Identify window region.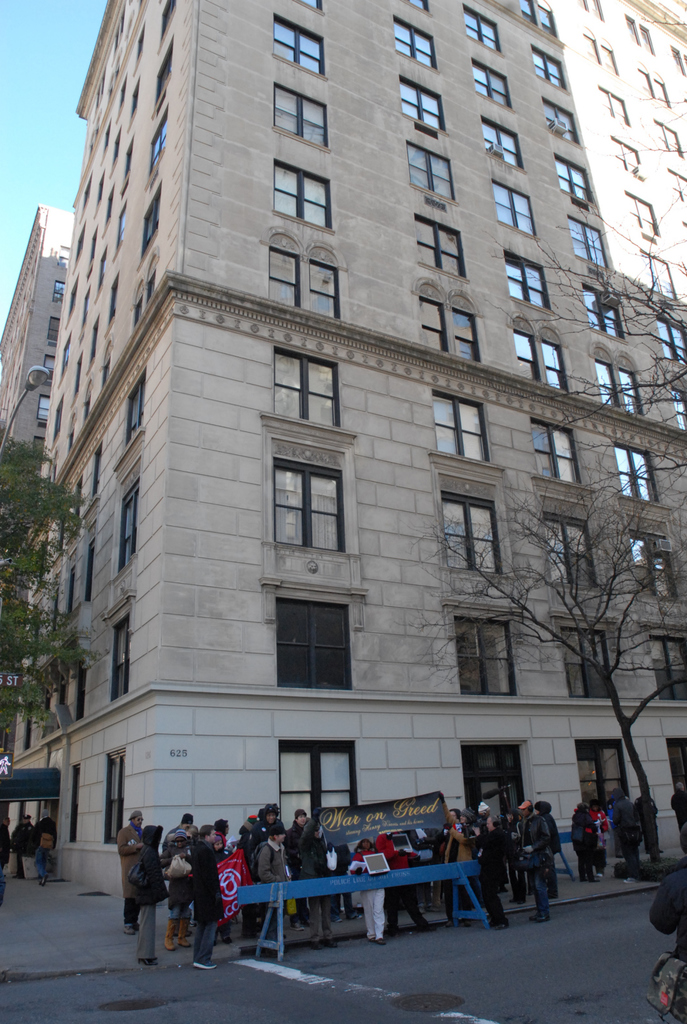
Region: box=[400, 78, 443, 132].
